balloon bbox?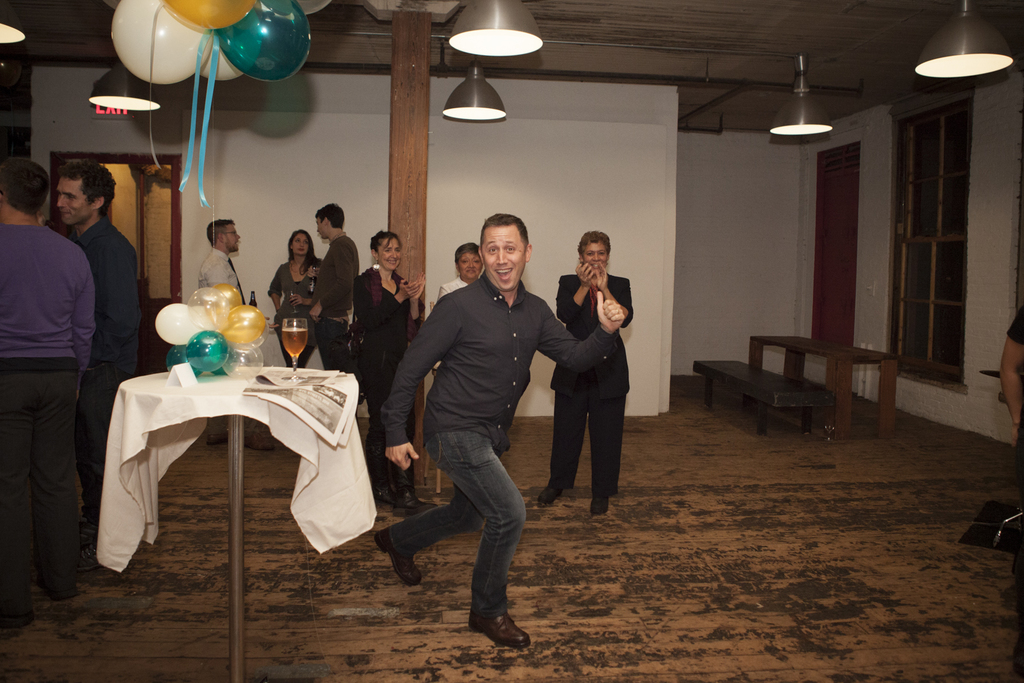
region(184, 330, 230, 371)
